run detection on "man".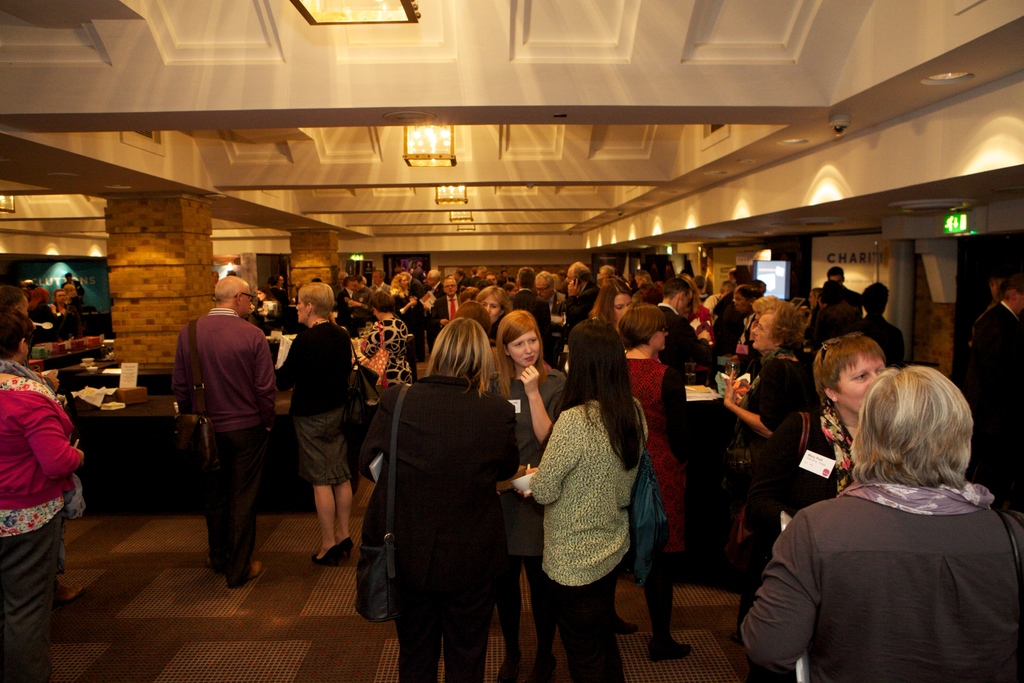
Result: (left=646, top=276, right=716, bottom=475).
